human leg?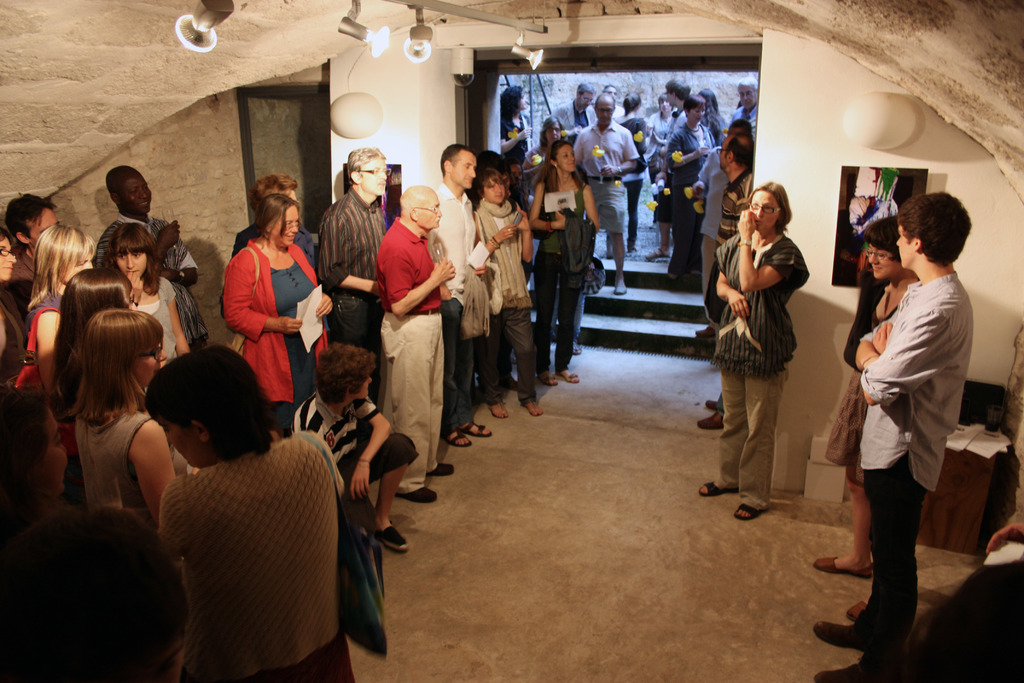
(552, 242, 577, 374)
